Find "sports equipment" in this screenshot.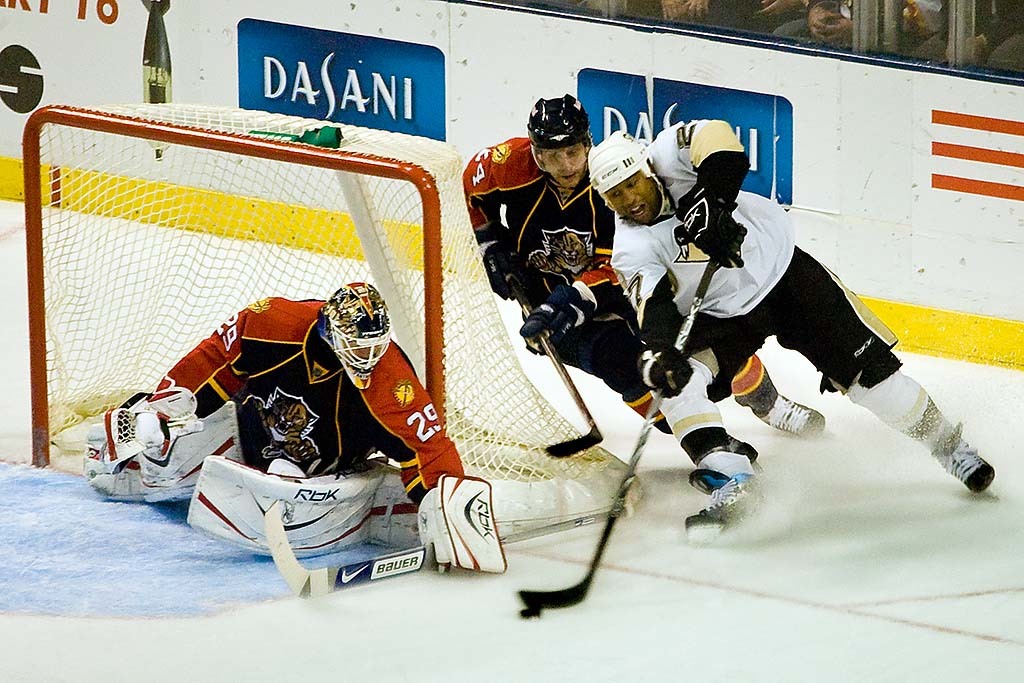
The bounding box for "sports equipment" is 189, 465, 408, 557.
